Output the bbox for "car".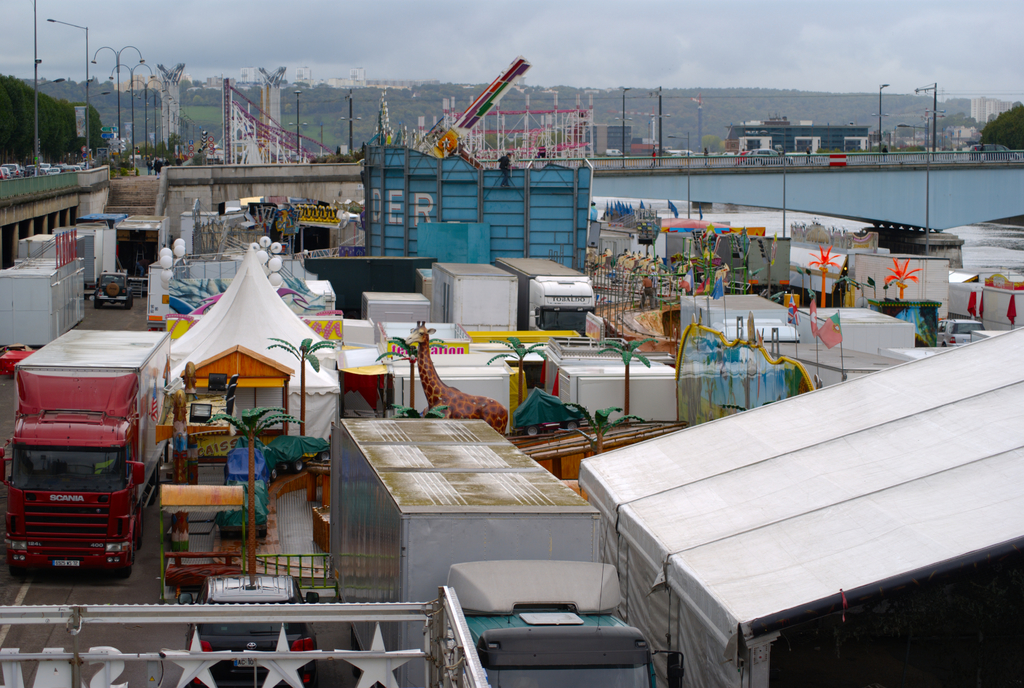
[188, 573, 317, 685].
